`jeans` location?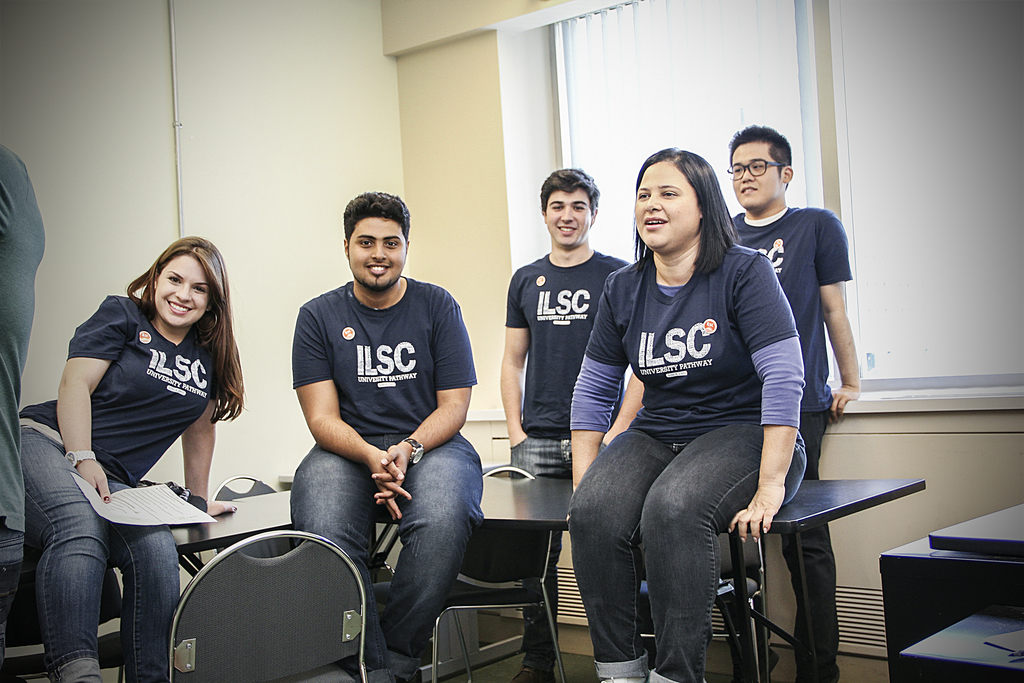
Rect(0, 520, 30, 682)
